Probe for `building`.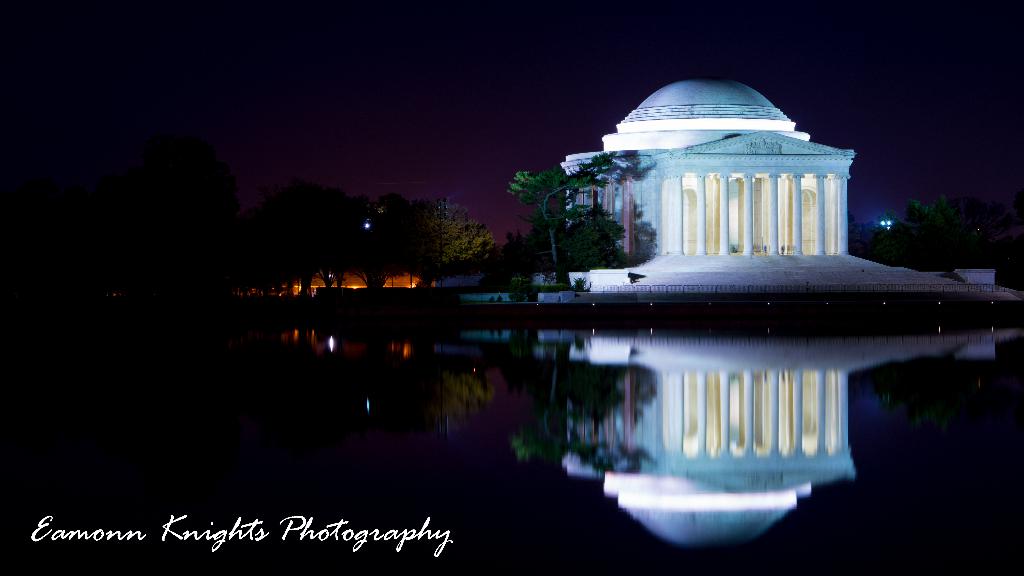
Probe result: 556, 77, 979, 291.
